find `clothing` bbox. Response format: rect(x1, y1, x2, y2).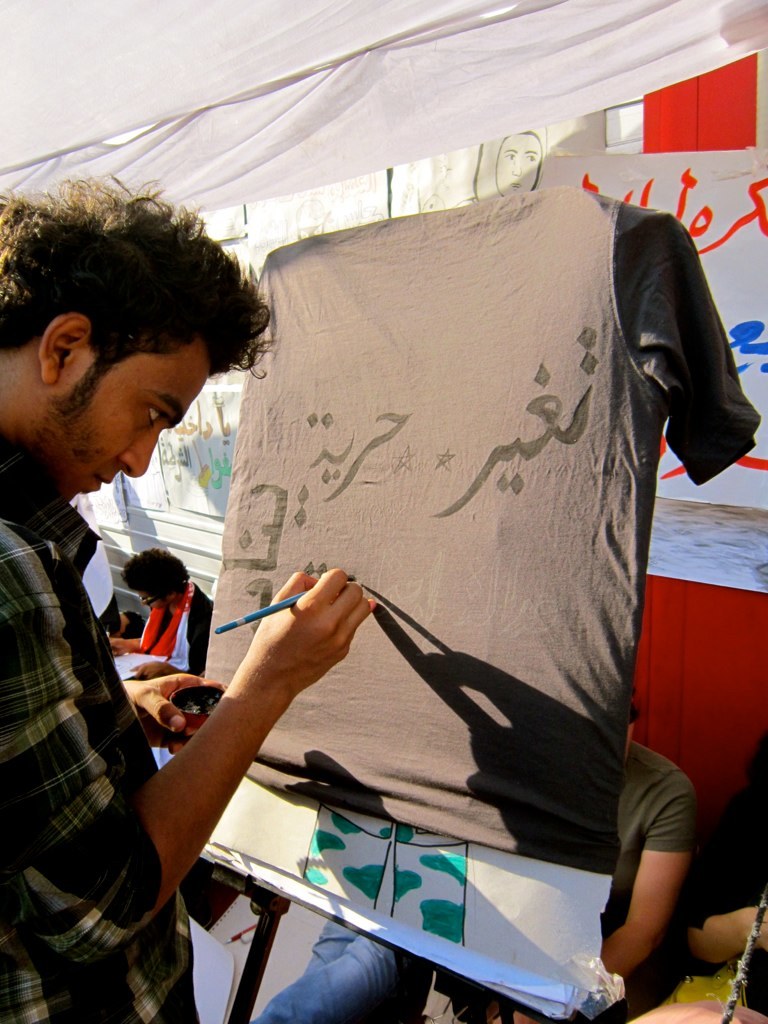
rect(208, 185, 763, 880).
